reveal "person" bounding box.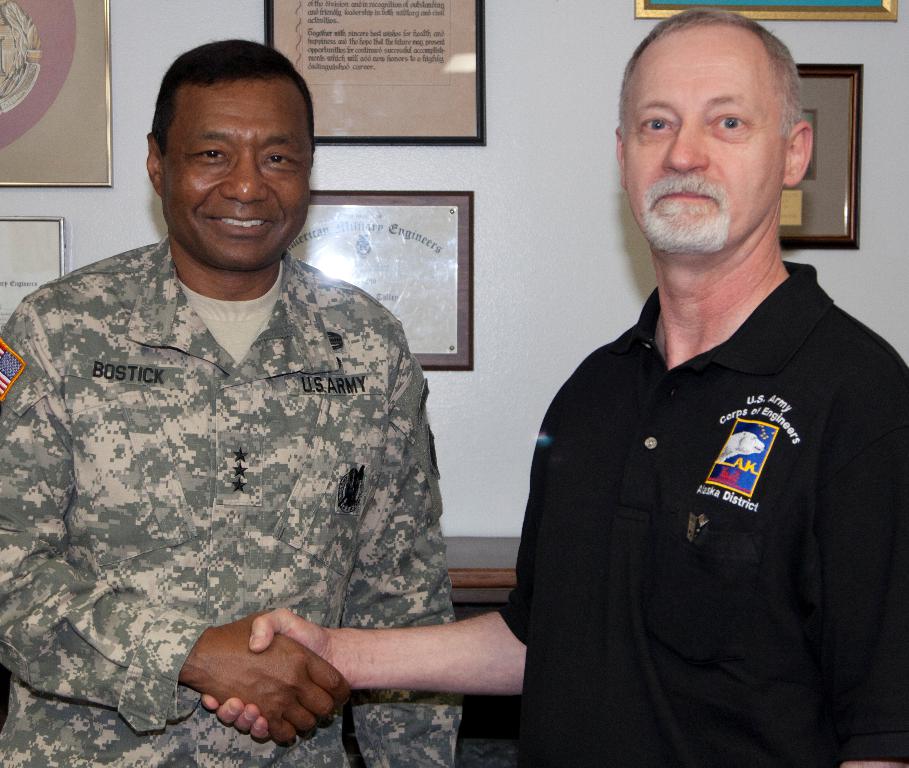
Revealed: rect(0, 34, 462, 767).
